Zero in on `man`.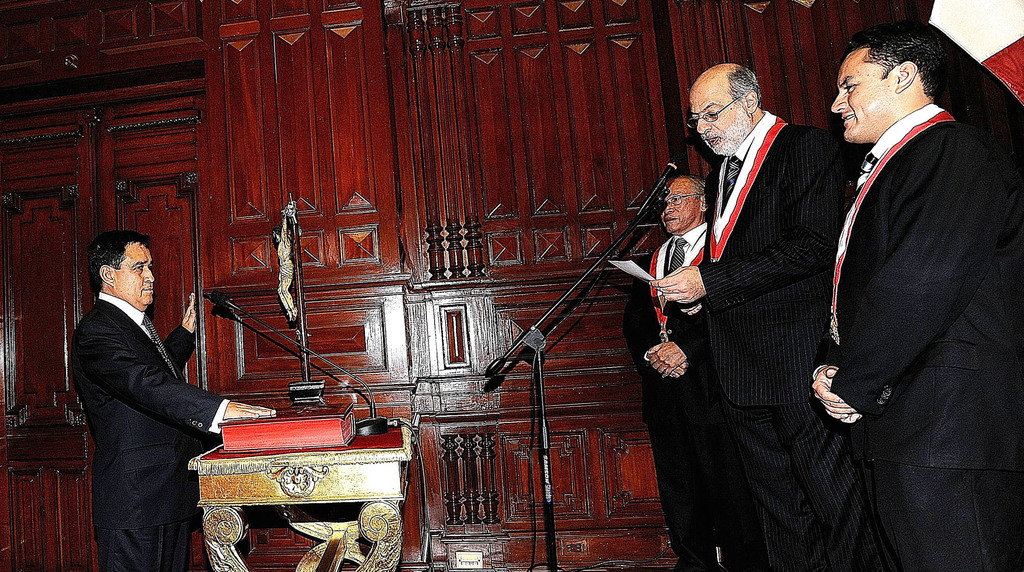
Zeroed in: box(68, 228, 280, 571).
